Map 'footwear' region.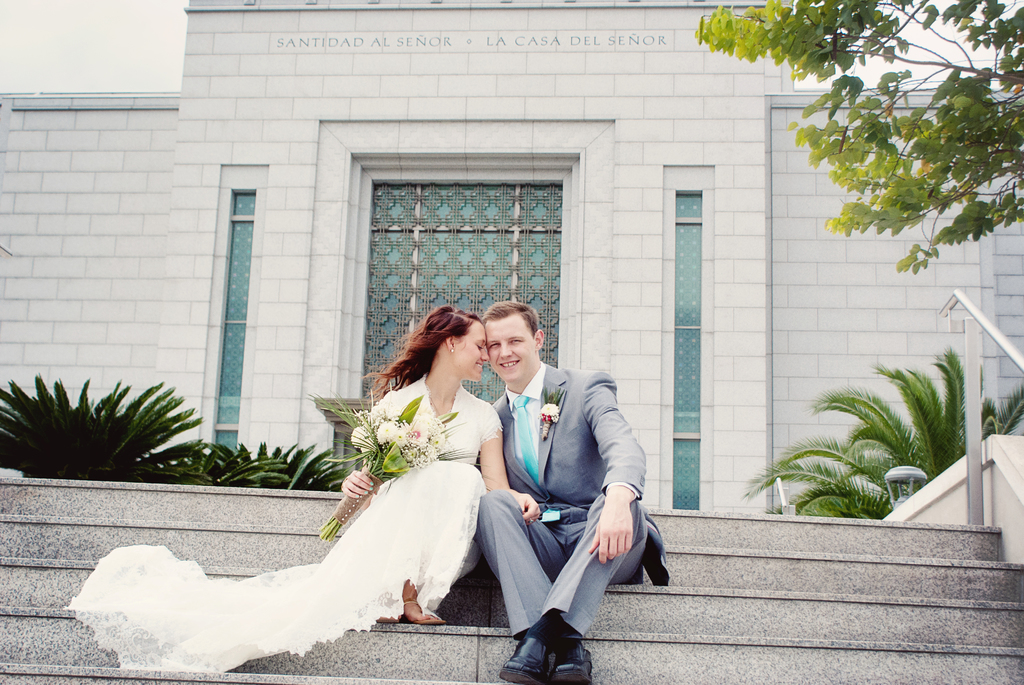
Mapped to bbox(547, 637, 593, 684).
